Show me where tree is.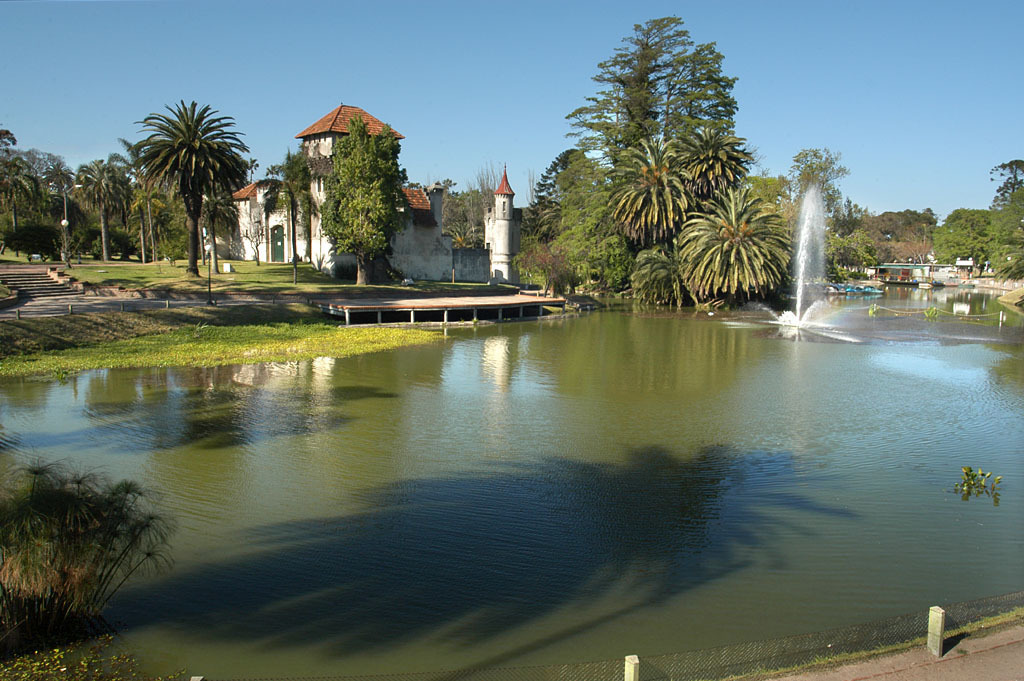
tree is at 575, 11, 732, 200.
